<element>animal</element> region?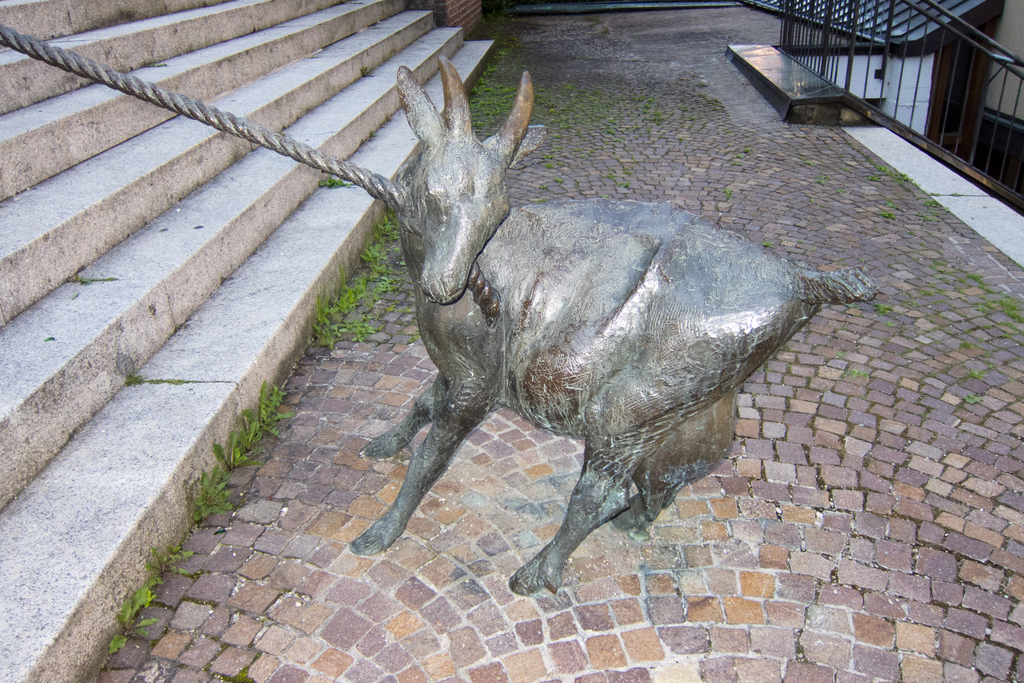
BBox(344, 51, 877, 585)
